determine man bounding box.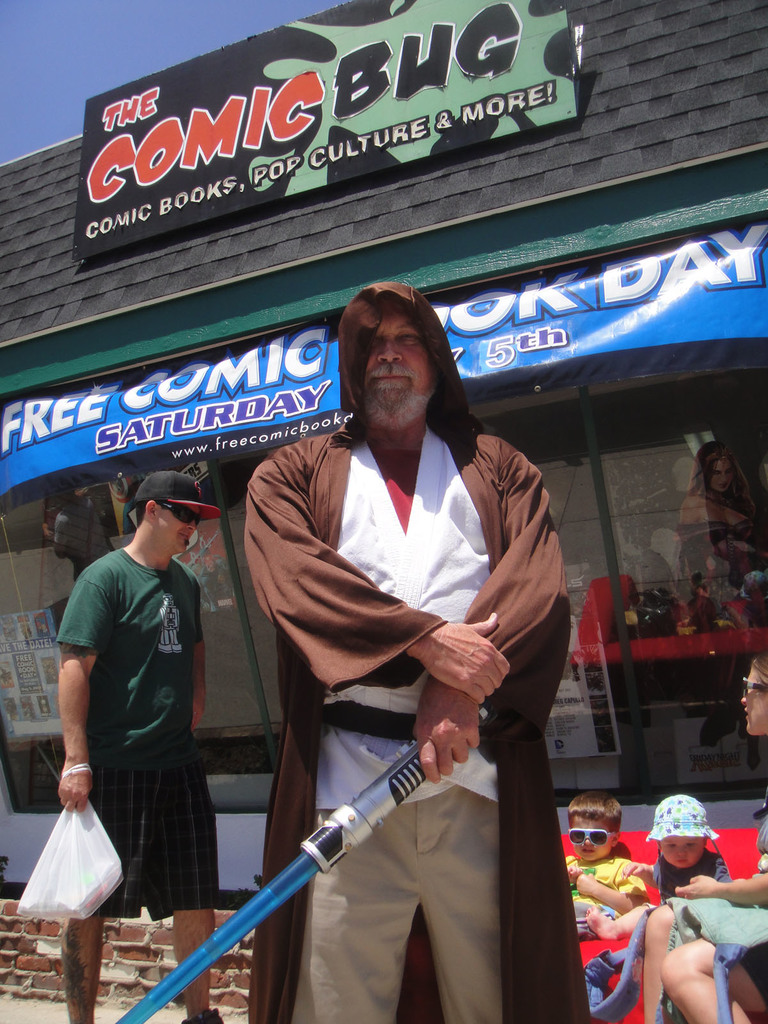
Determined: 245:281:588:1023.
